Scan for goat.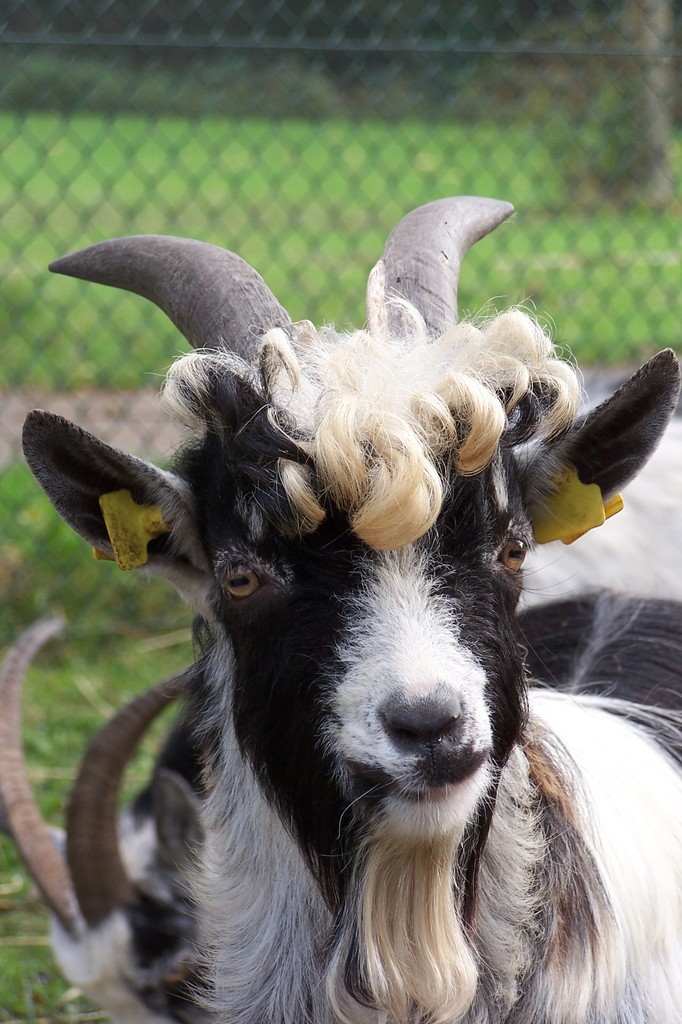
Scan result: [20,196,679,1023].
